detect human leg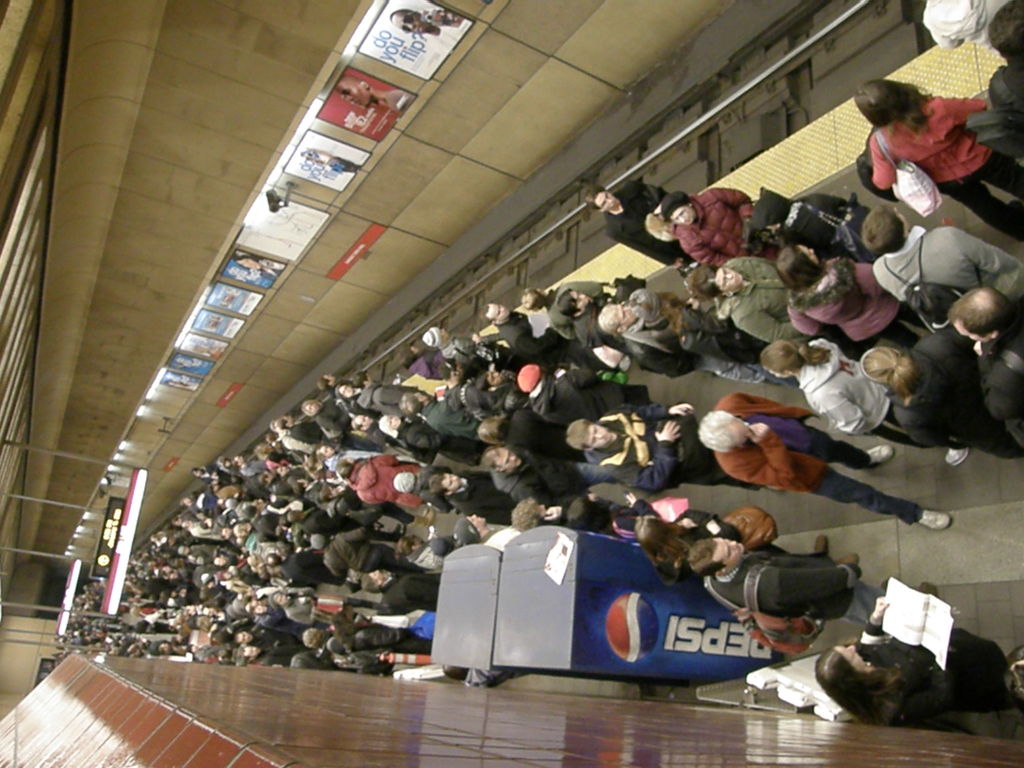
(left=810, top=464, right=948, bottom=528)
